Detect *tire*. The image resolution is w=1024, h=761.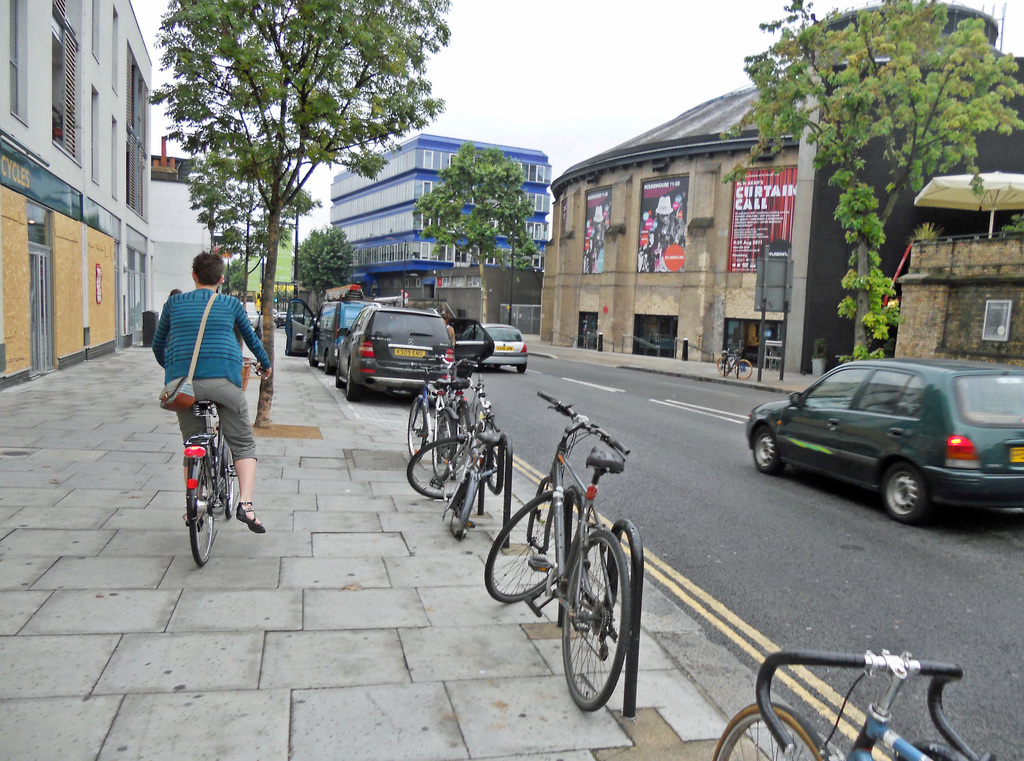
{"left": 736, "top": 359, "right": 751, "bottom": 379}.
